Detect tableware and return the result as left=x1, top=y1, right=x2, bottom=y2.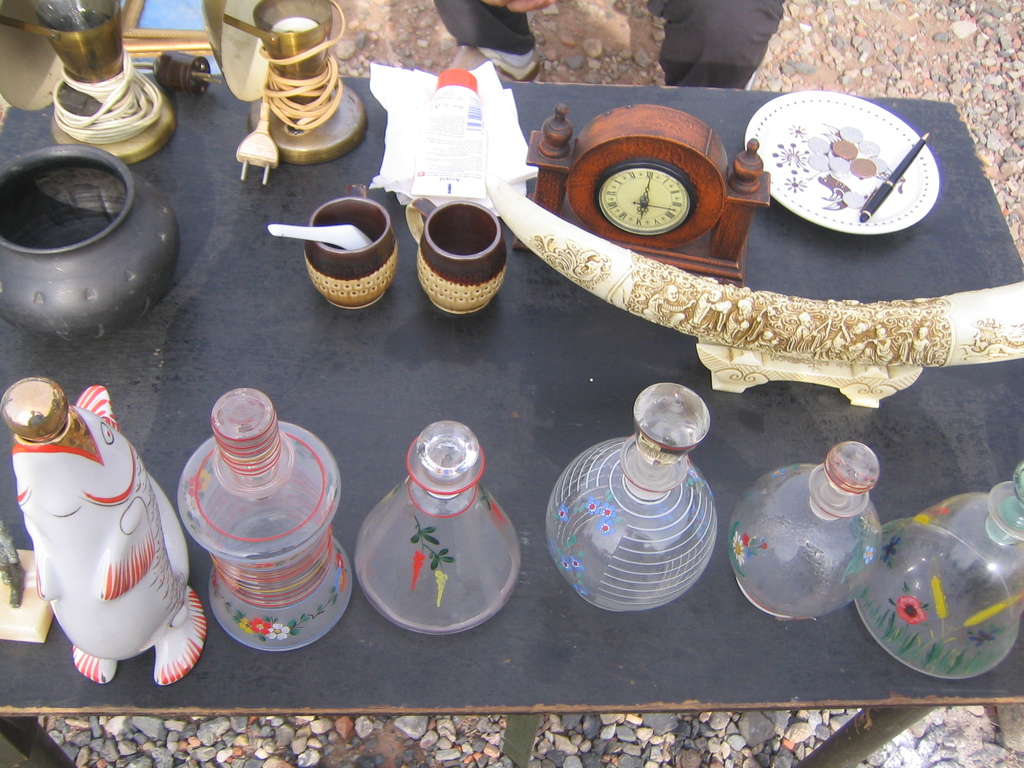
left=737, top=97, right=942, bottom=225.
